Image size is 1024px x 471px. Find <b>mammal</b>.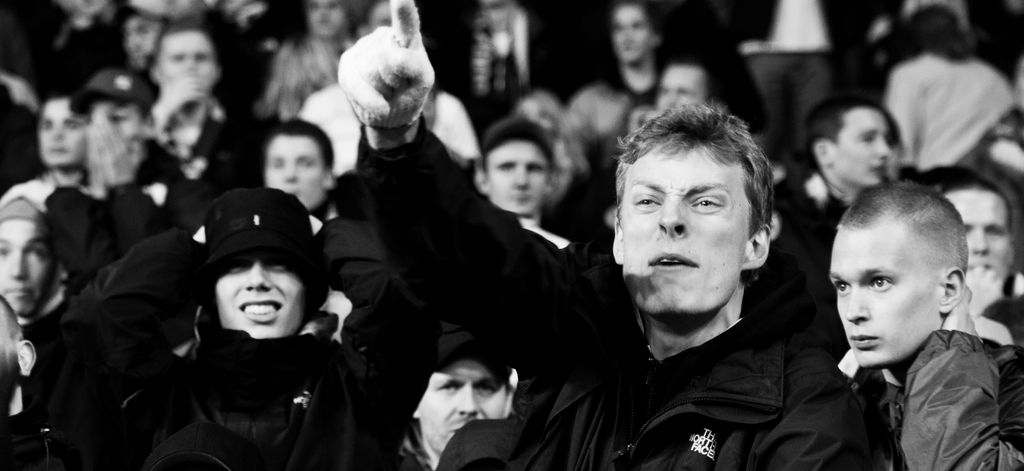
[781,182,1023,470].
